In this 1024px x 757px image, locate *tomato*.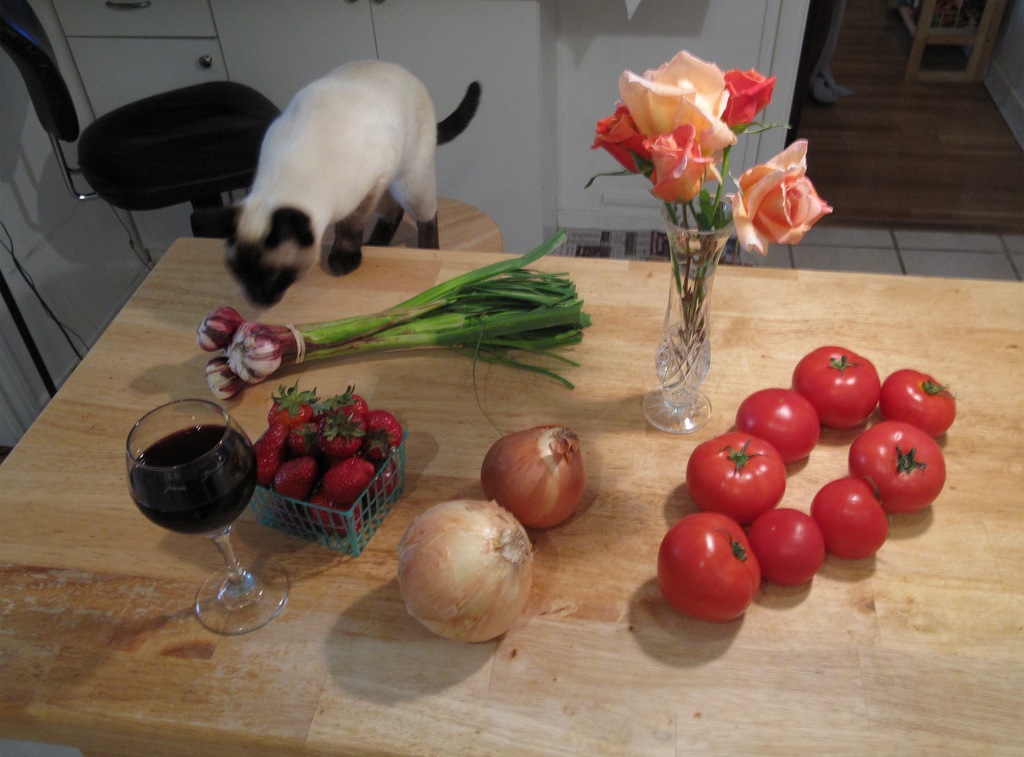
Bounding box: Rect(646, 503, 764, 623).
